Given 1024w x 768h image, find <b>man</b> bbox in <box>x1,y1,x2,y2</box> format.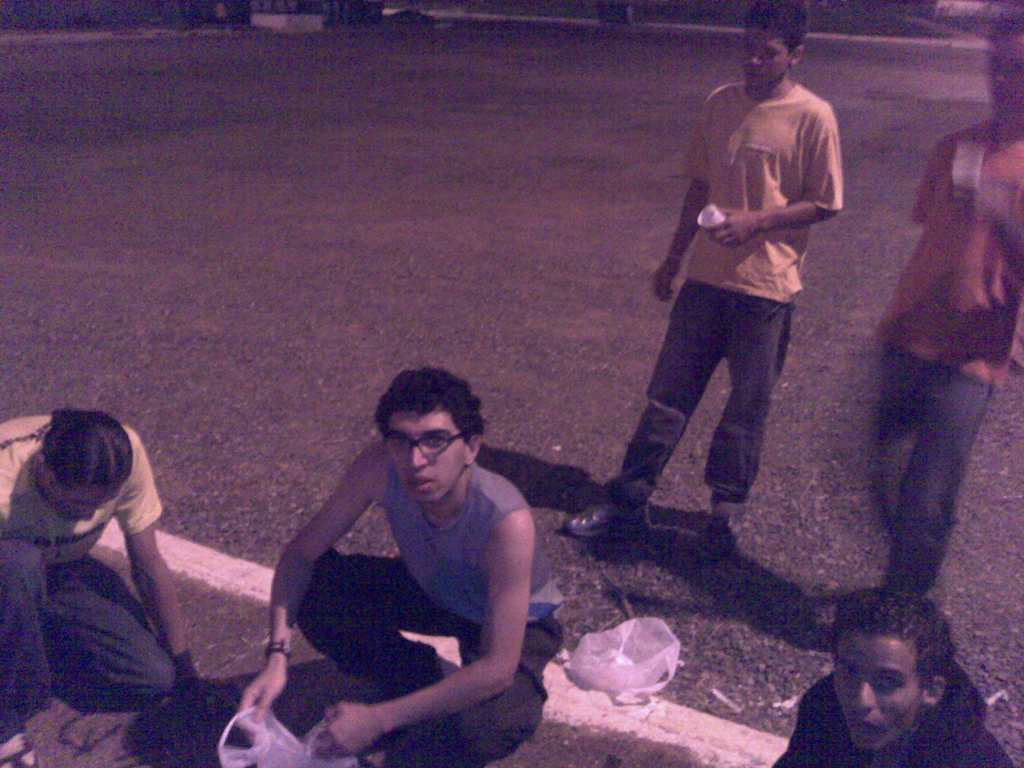
<box>605,18,870,630</box>.
